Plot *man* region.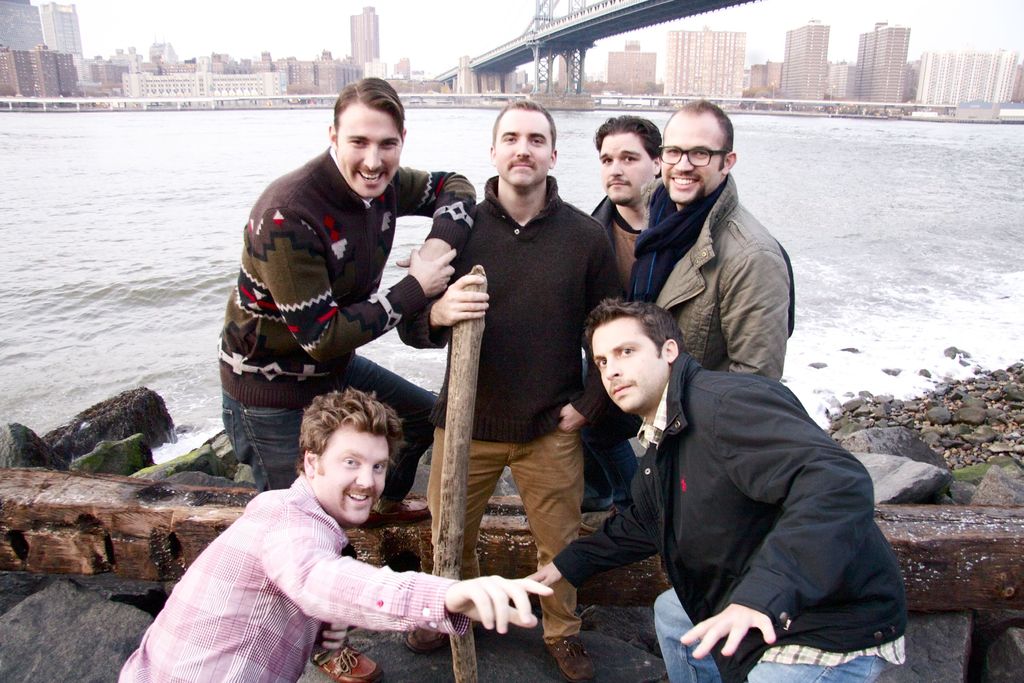
Plotted at Rect(225, 78, 472, 681).
